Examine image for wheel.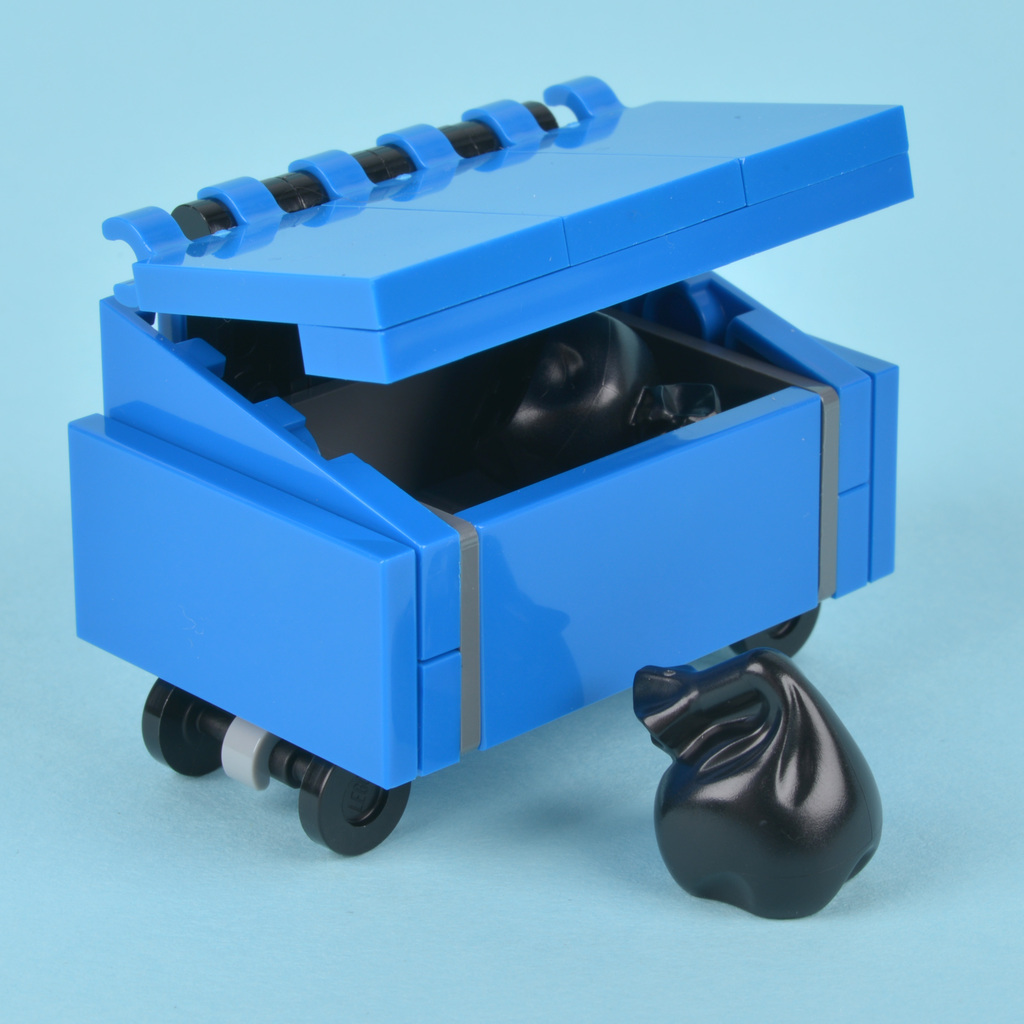
Examination result: region(726, 609, 819, 655).
